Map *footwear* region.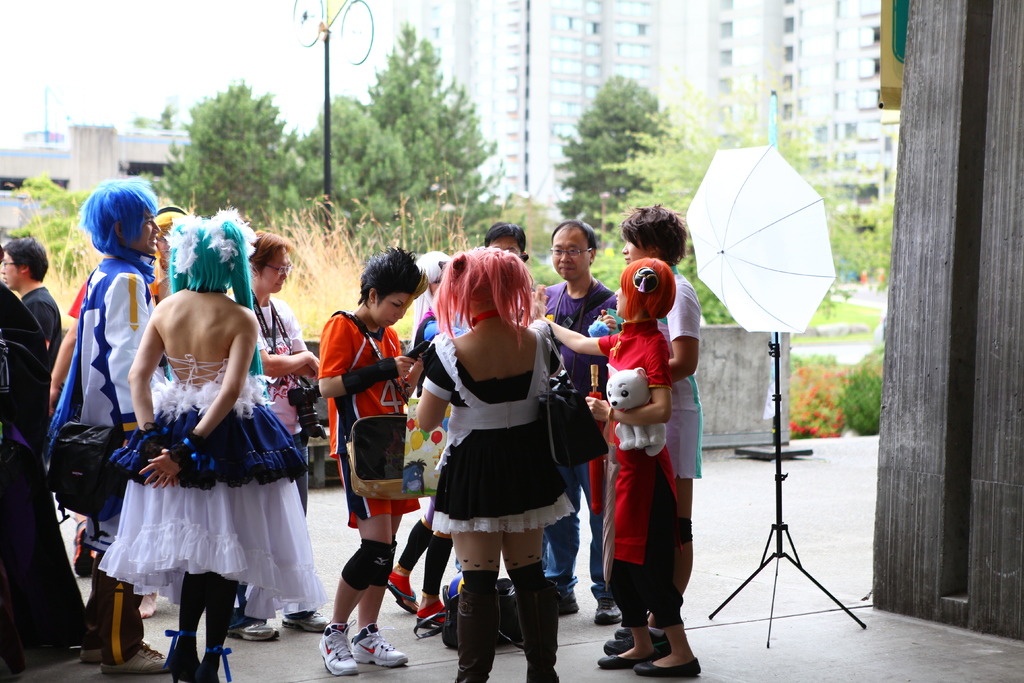
Mapped to 618 625 635 636.
